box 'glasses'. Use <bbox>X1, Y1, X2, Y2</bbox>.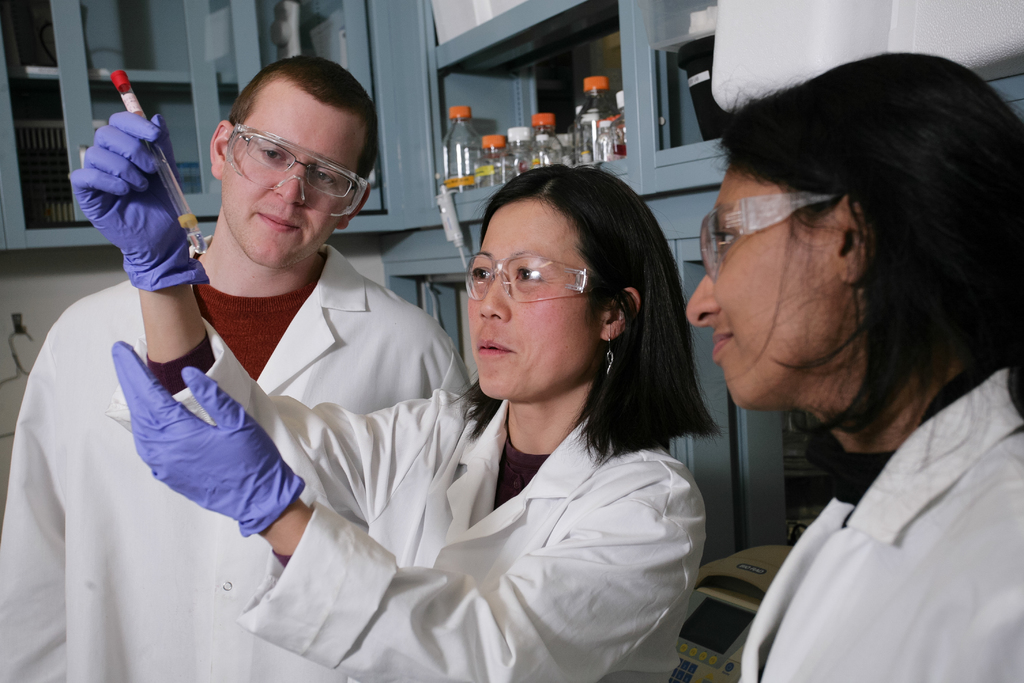
<bbox>209, 120, 371, 204</bbox>.
